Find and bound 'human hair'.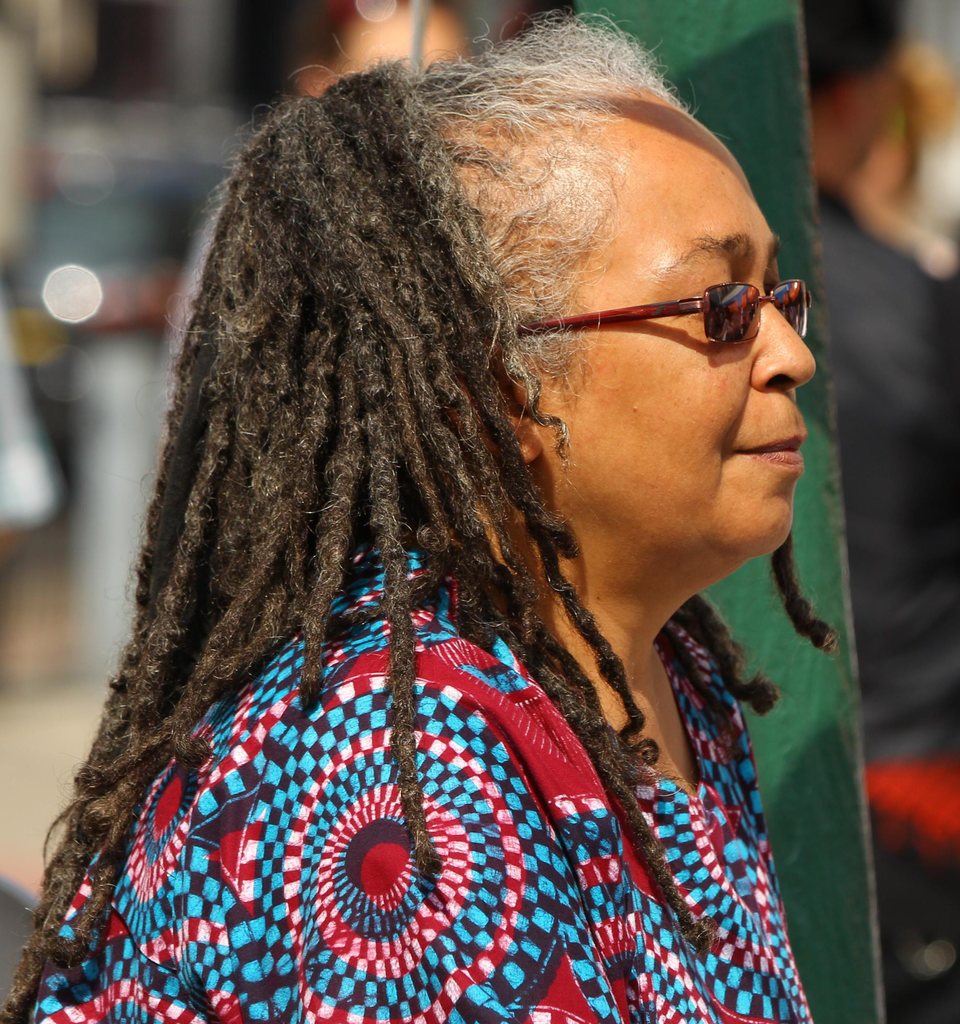
Bound: <bbox>799, 0, 908, 113</bbox>.
